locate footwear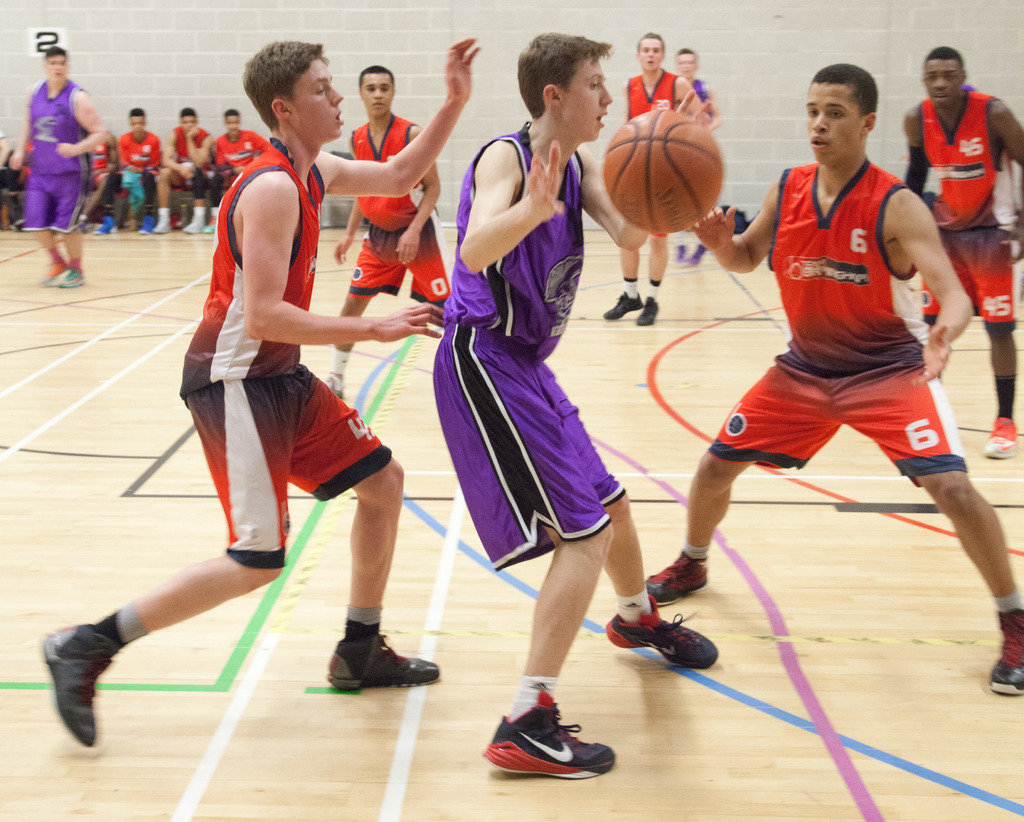
<region>644, 552, 708, 605</region>
